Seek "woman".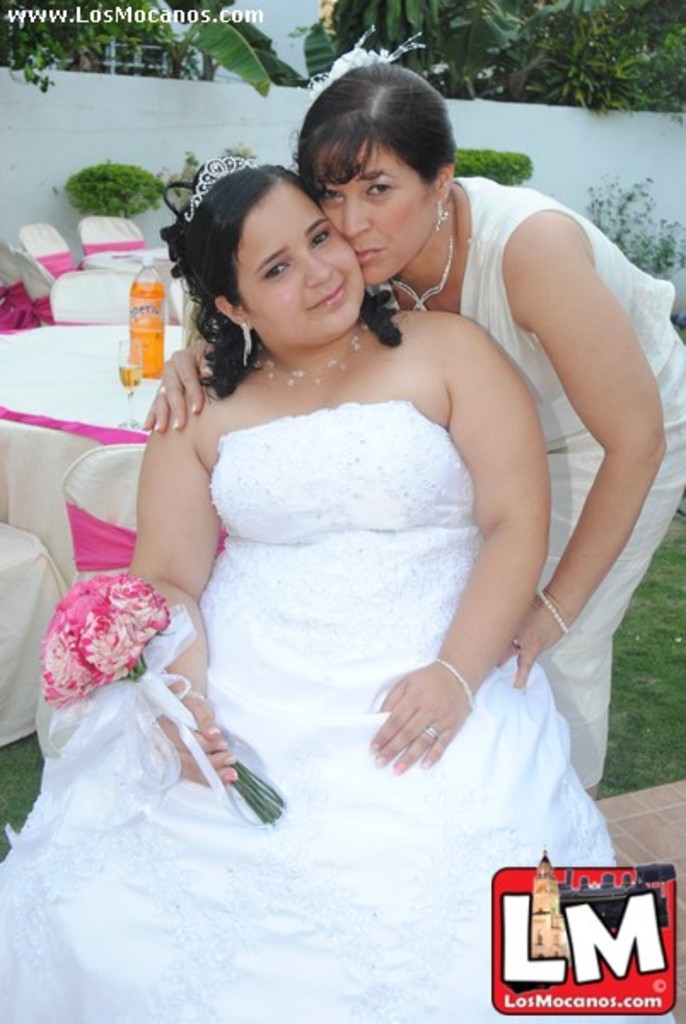
[x1=131, y1=46, x2=684, y2=797].
